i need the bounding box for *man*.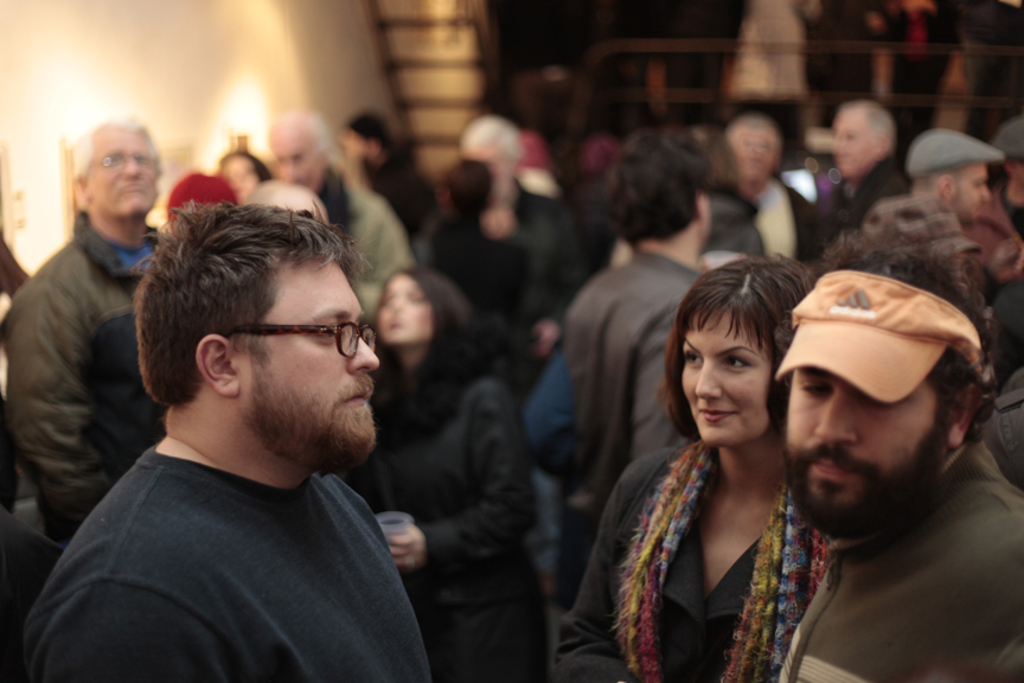
Here it is: <region>773, 230, 1023, 682</region>.
